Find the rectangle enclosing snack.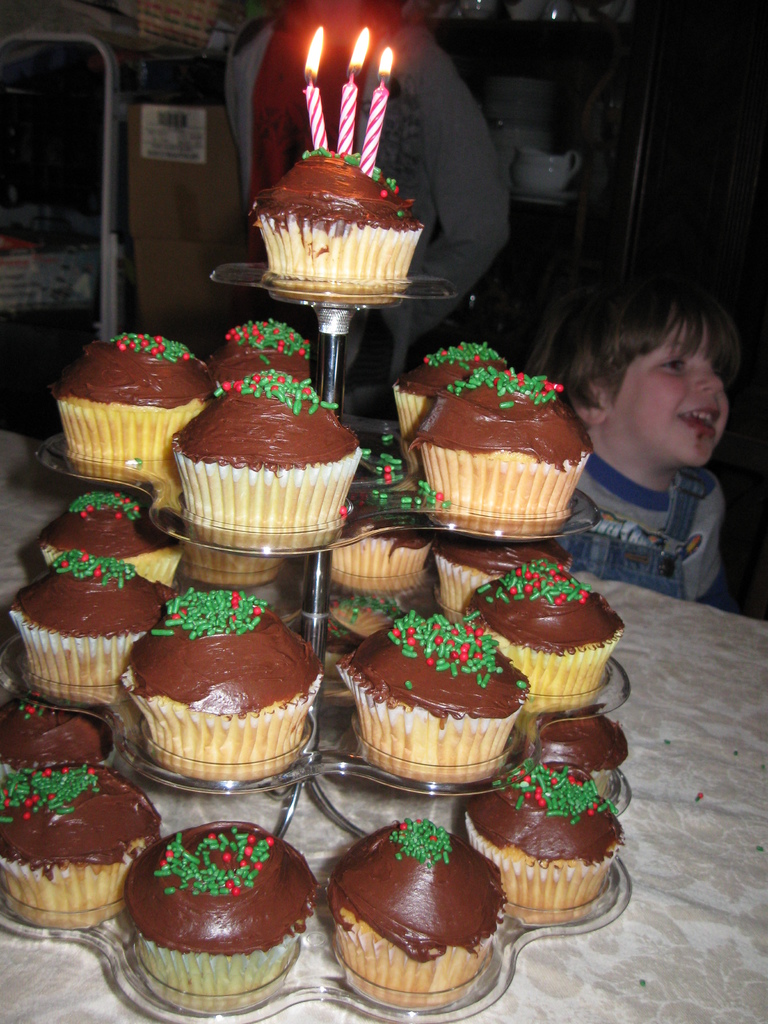
x1=0, y1=685, x2=124, y2=788.
